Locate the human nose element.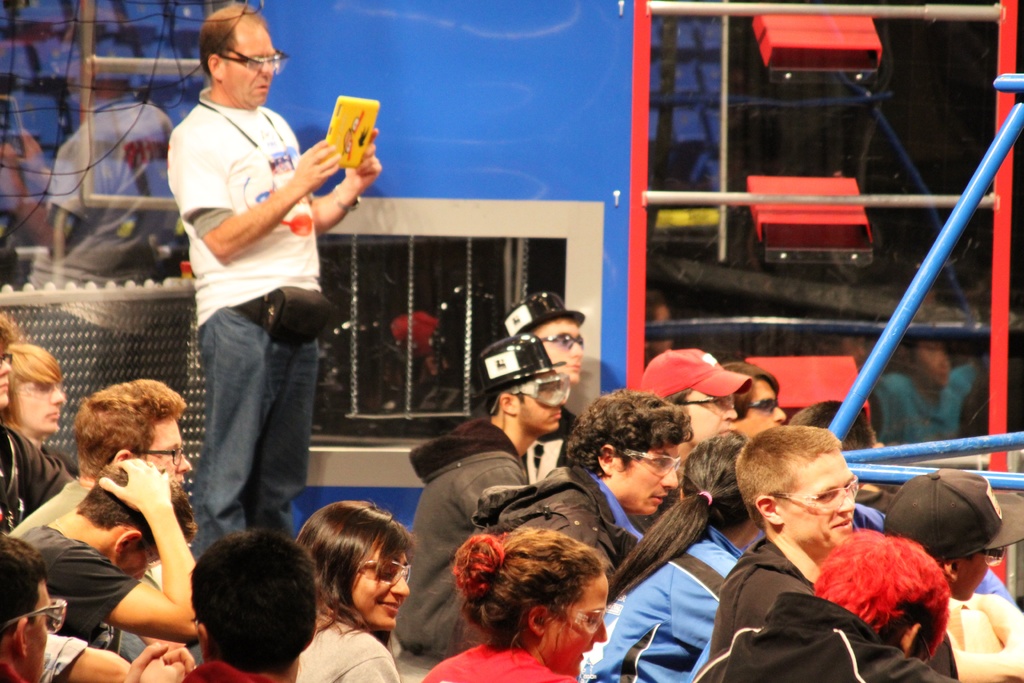
Element bbox: [left=388, top=572, right=409, bottom=595].
